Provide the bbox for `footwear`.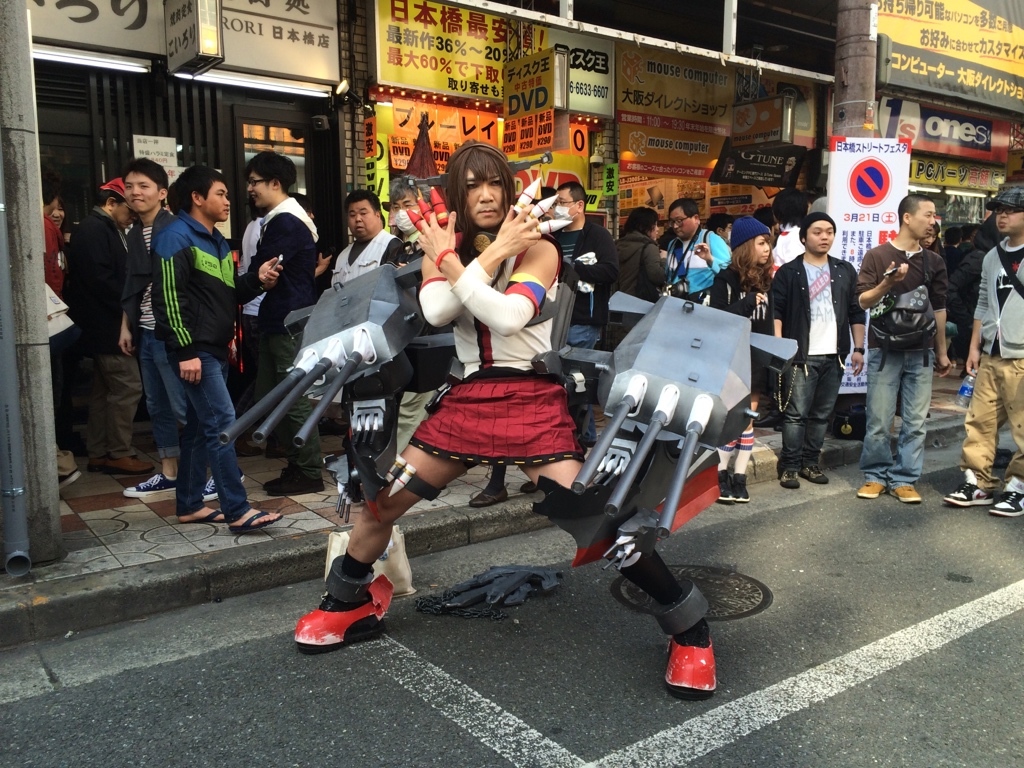
box(988, 476, 1023, 515).
